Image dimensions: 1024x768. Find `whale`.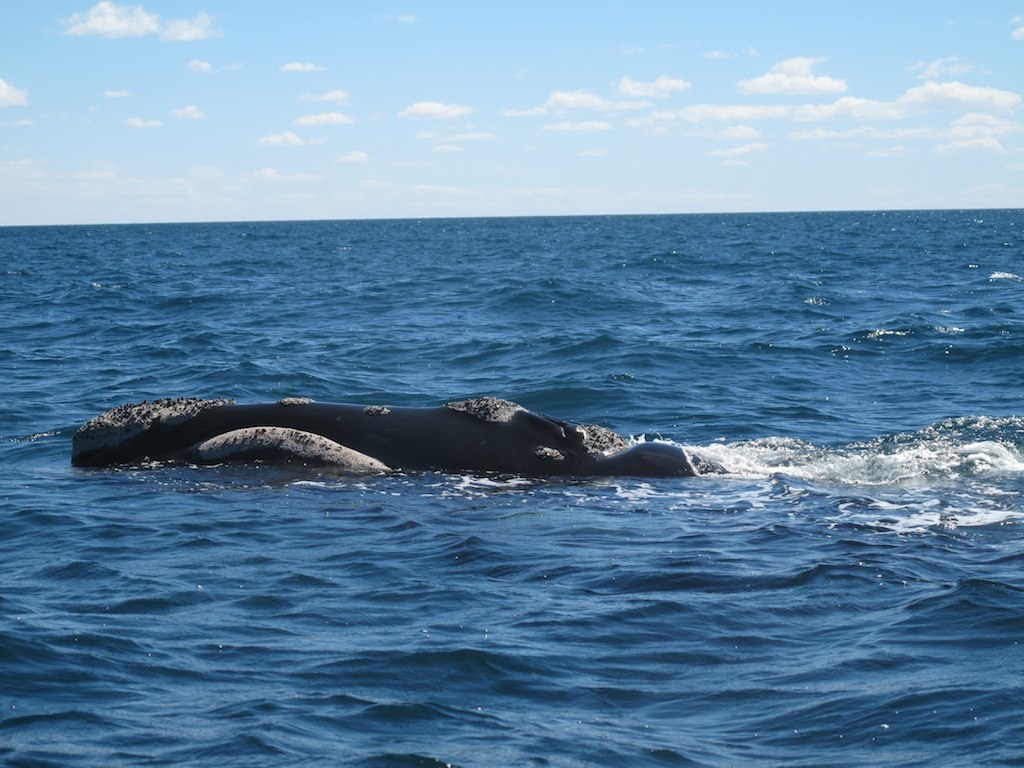
region(64, 394, 724, 483).
